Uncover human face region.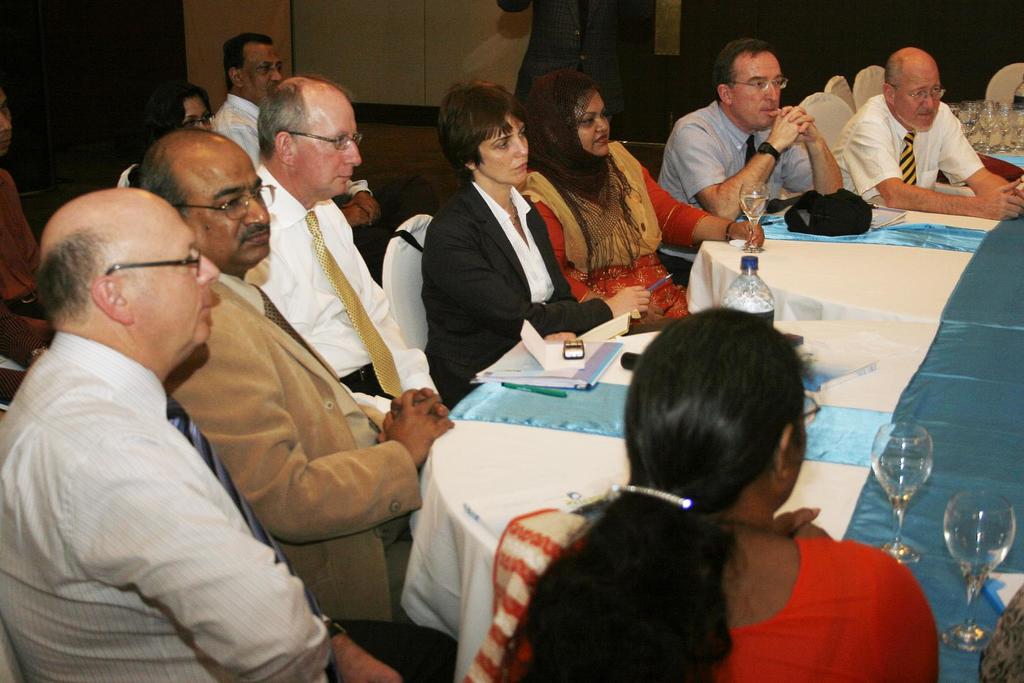
Uncovered: [x1=0, y1=90, x2=18, y2=160].
